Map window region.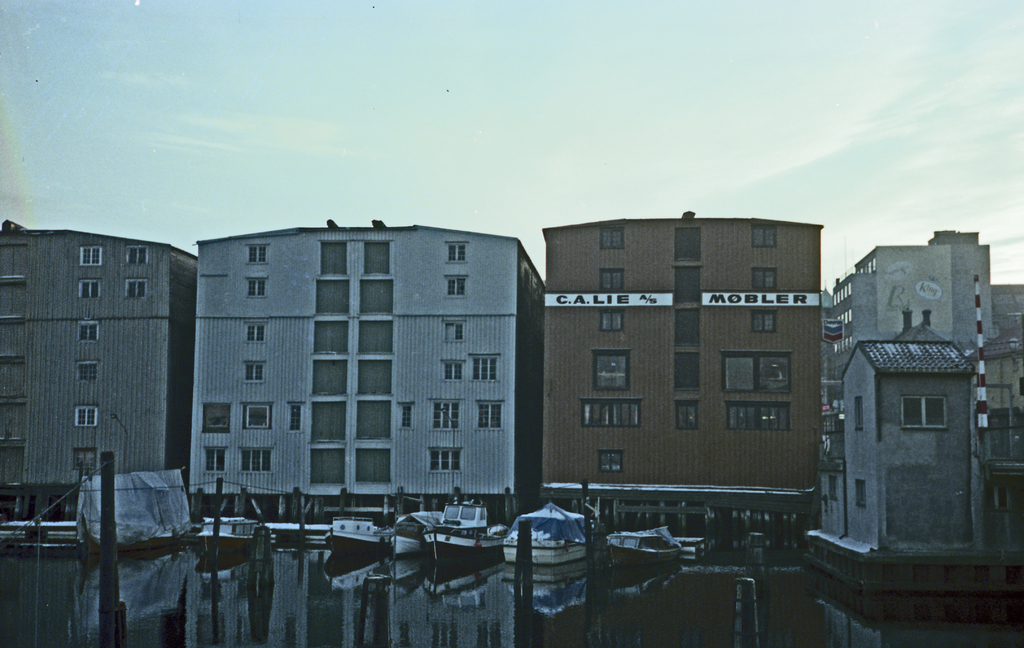
Mapped to region(445, 278, 465, 296).
